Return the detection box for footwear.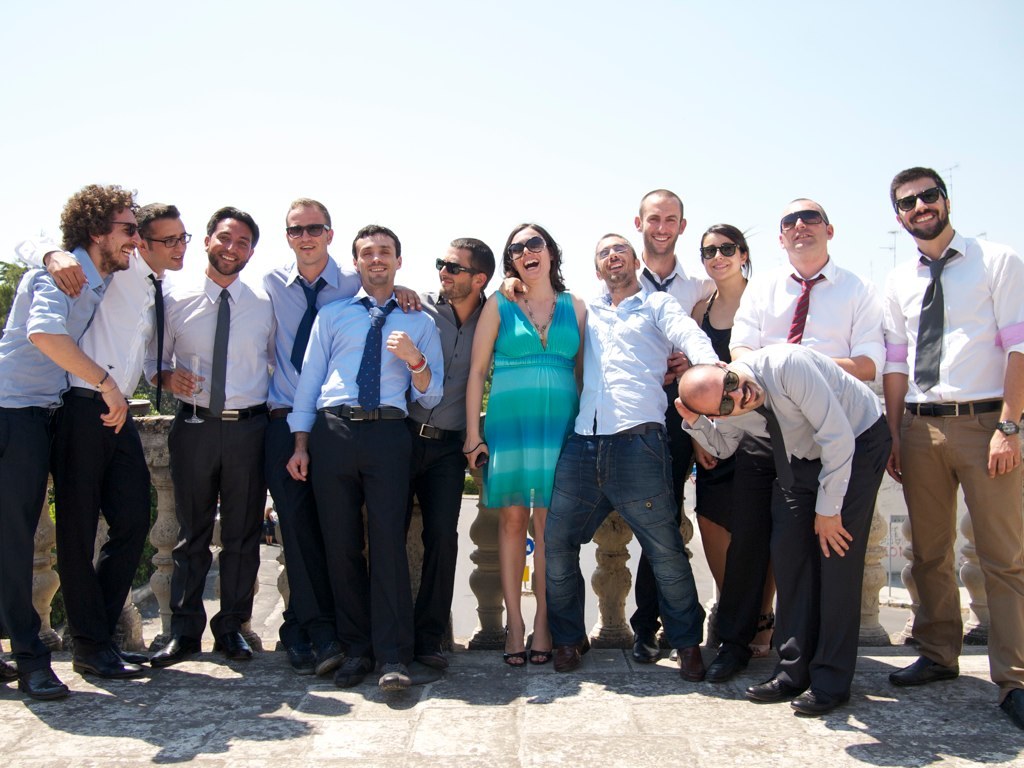
Rect(415, 644, 448, 669).
